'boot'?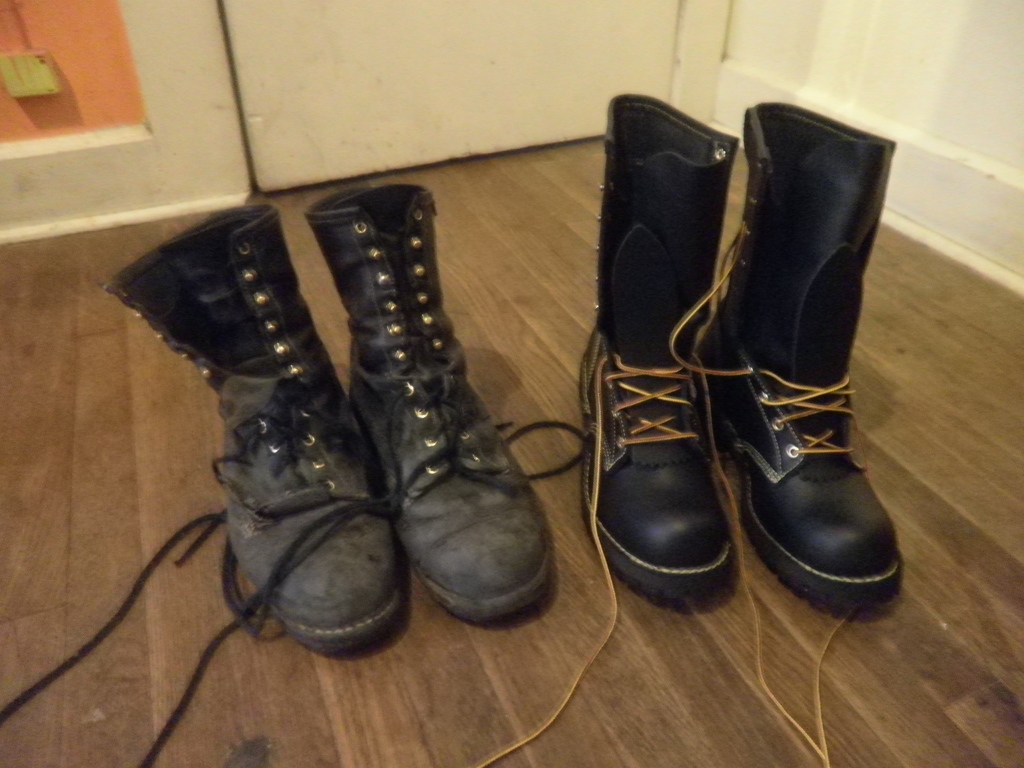
[732,100,902,604]
